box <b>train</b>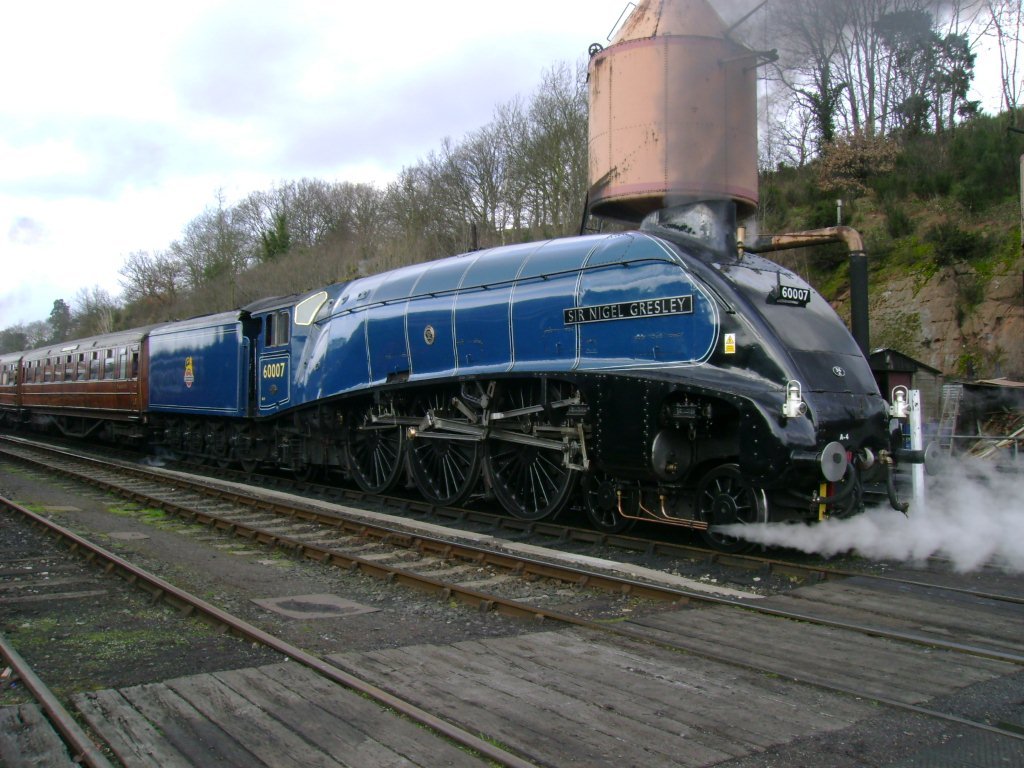
<bbox>0, 205, 962, 538</bbox>
